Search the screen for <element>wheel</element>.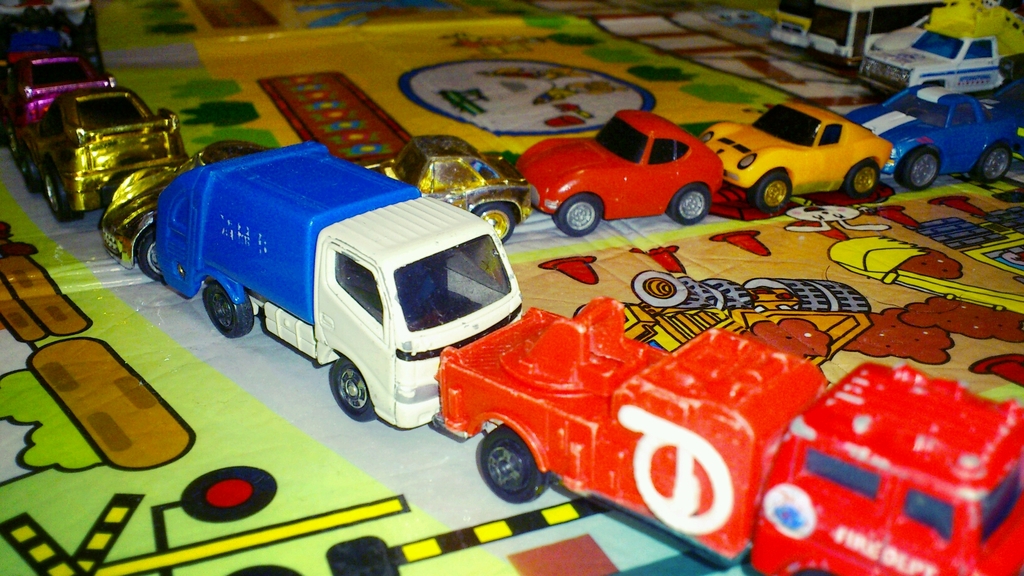
Found at l=751, t=169, r=792, b=211.
